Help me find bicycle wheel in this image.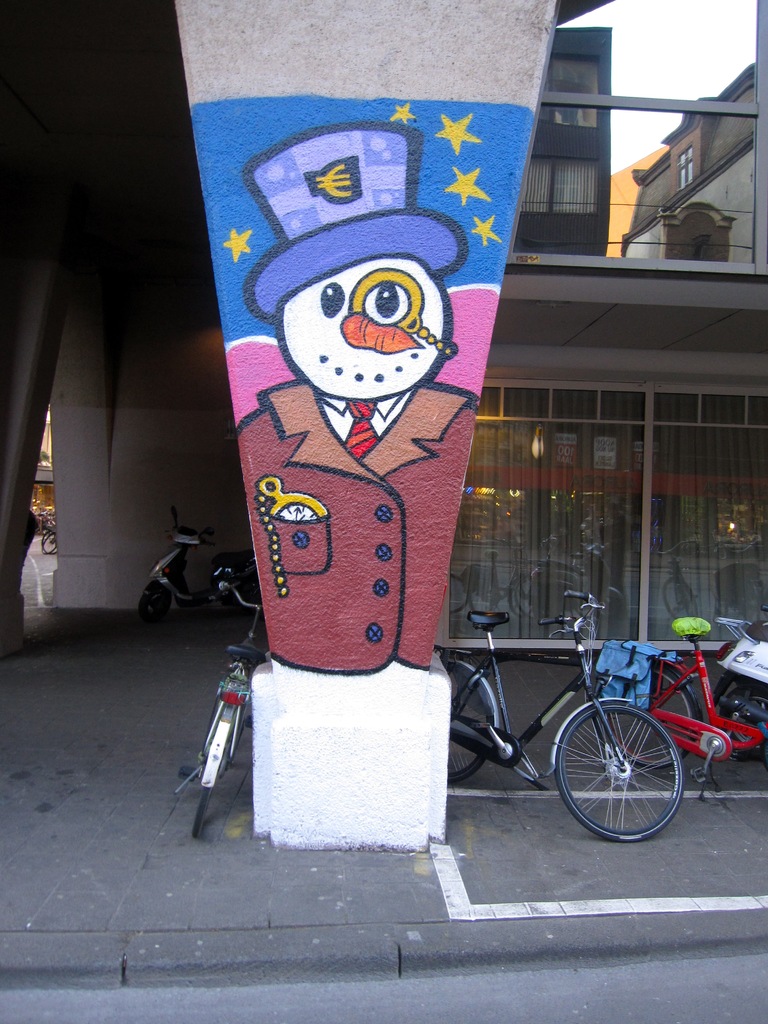
Found it: {"left": 442, "top": 662, "right": 493, "bottom": 792}.
